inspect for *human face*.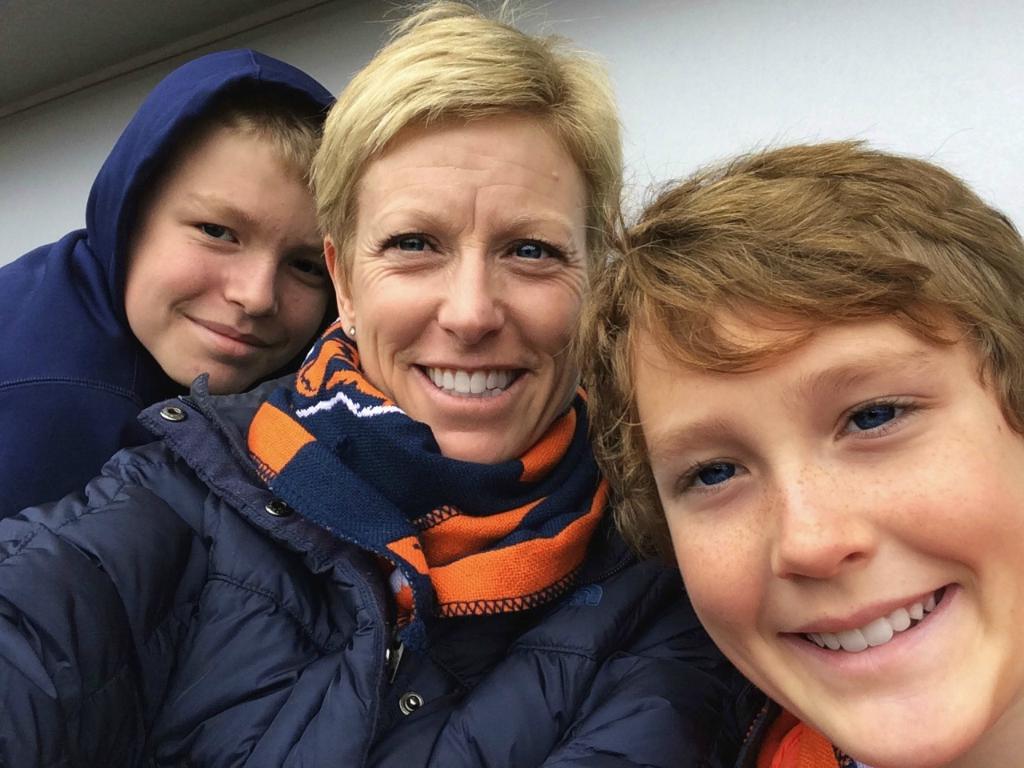
Inspection: left=345, top=100, right=597, bottom=464.
